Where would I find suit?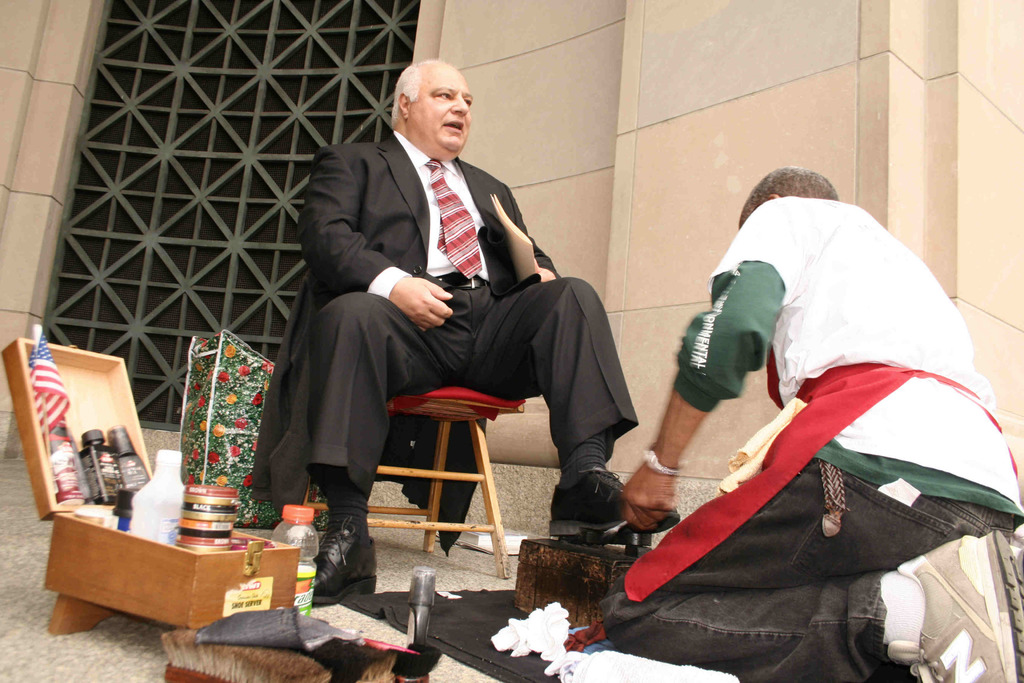
At [270, 57, 639, 535].
